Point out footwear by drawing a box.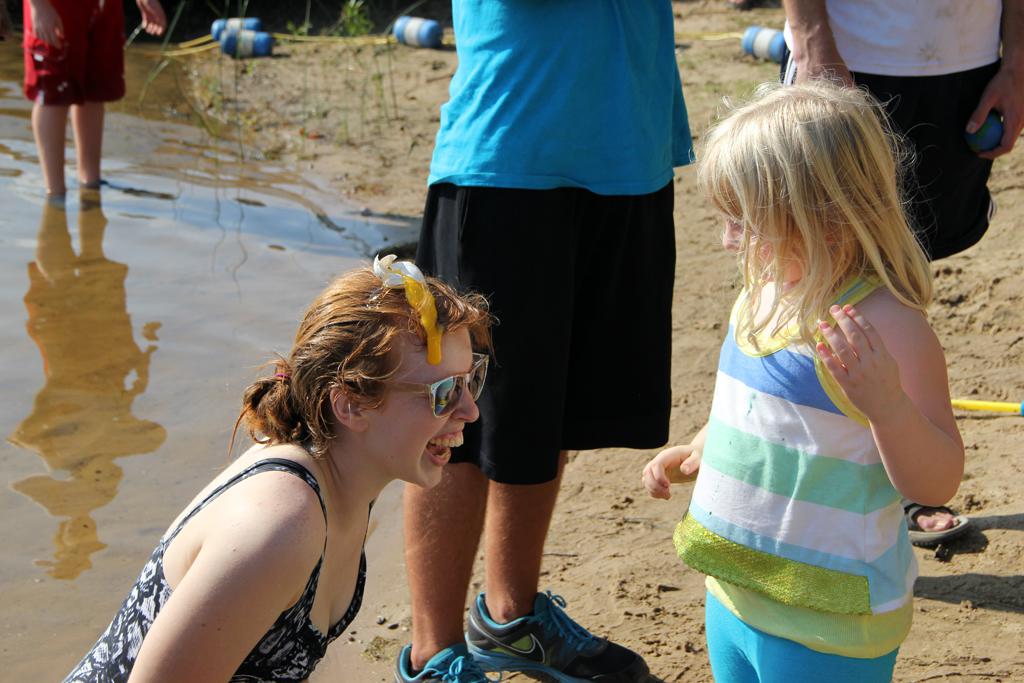
899, 493, 971, 542.
